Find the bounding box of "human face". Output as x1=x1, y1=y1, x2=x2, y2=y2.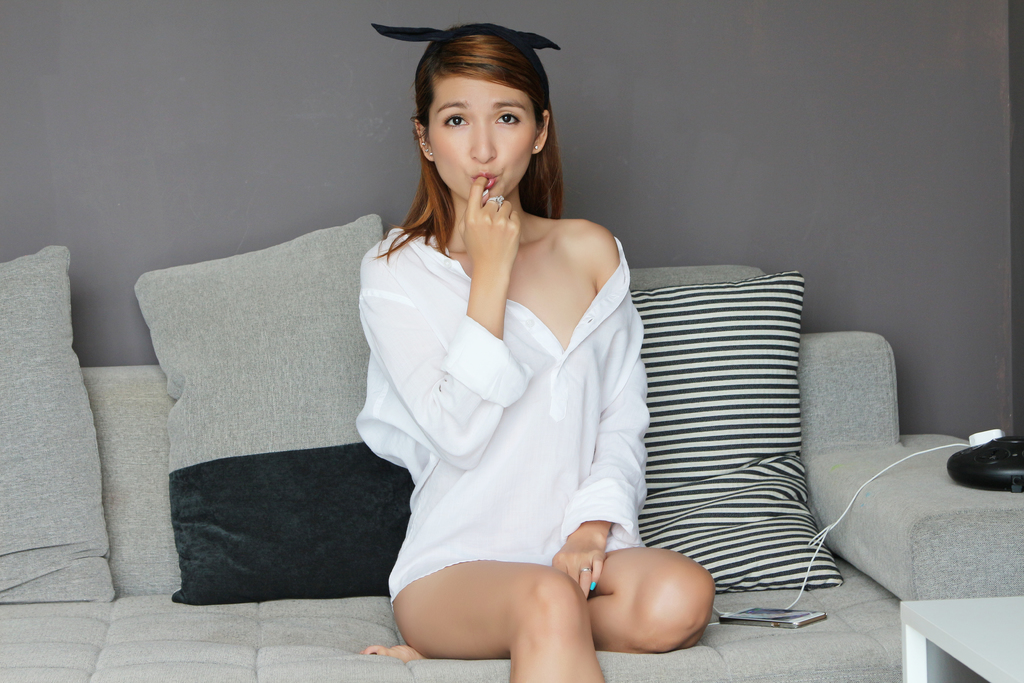
x1=422, y1=69, x2=538, y2=205.
